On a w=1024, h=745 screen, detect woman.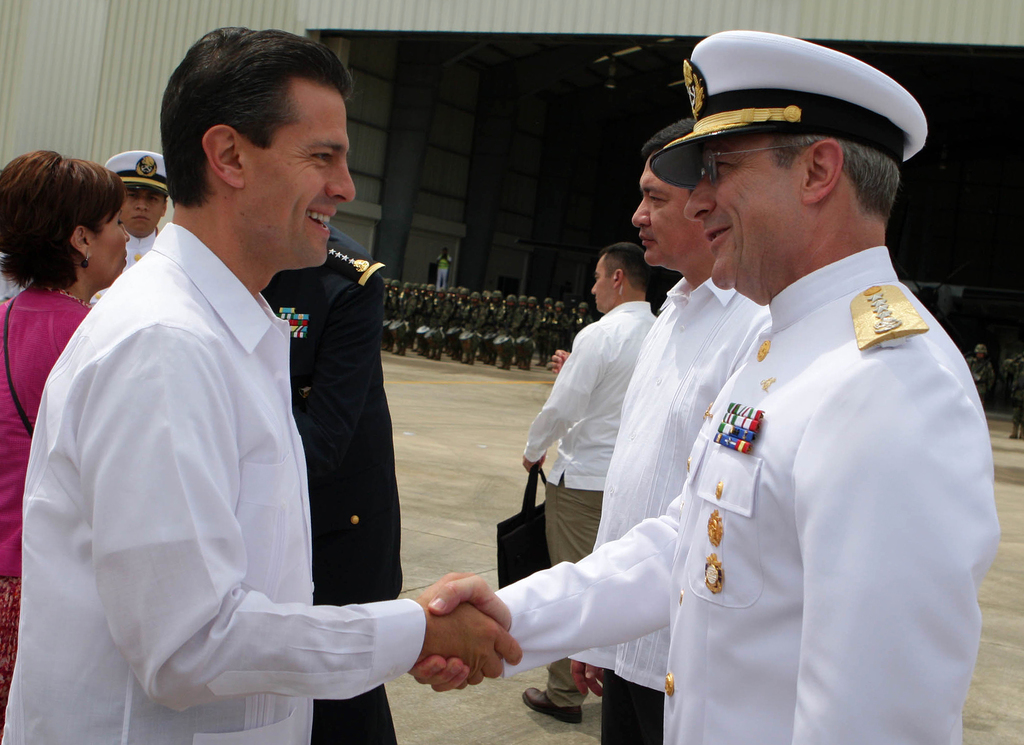
region(0, 147, 129, 738).
